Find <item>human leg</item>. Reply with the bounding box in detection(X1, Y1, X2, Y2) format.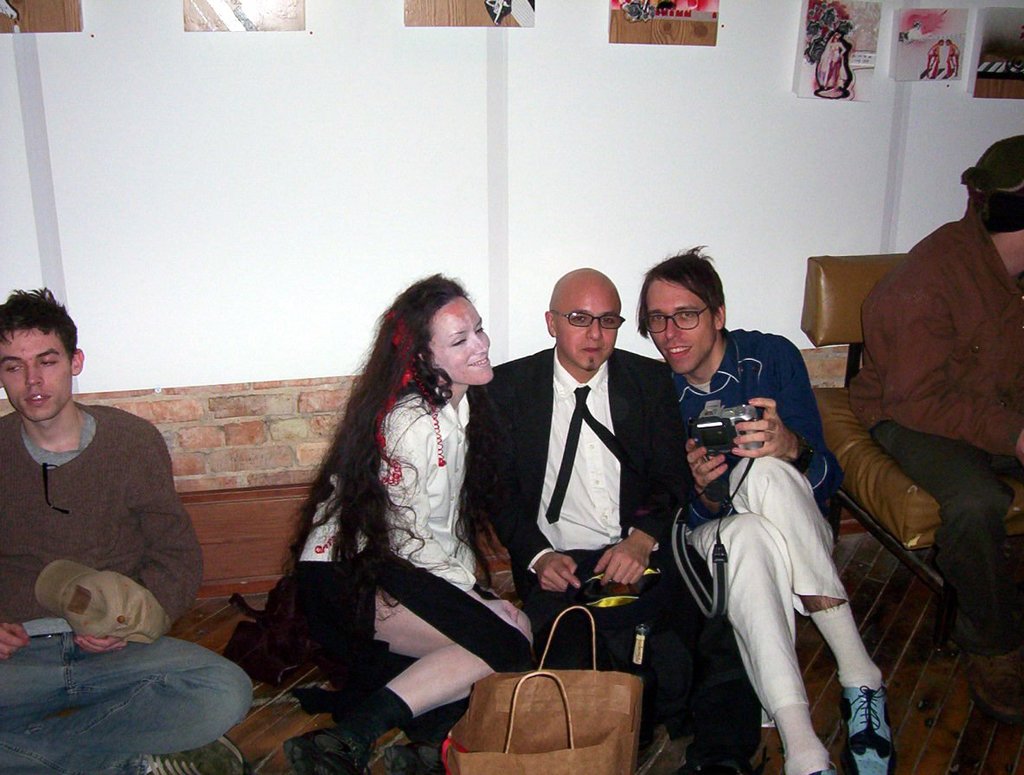
detection(686, 506, 826, 774).
